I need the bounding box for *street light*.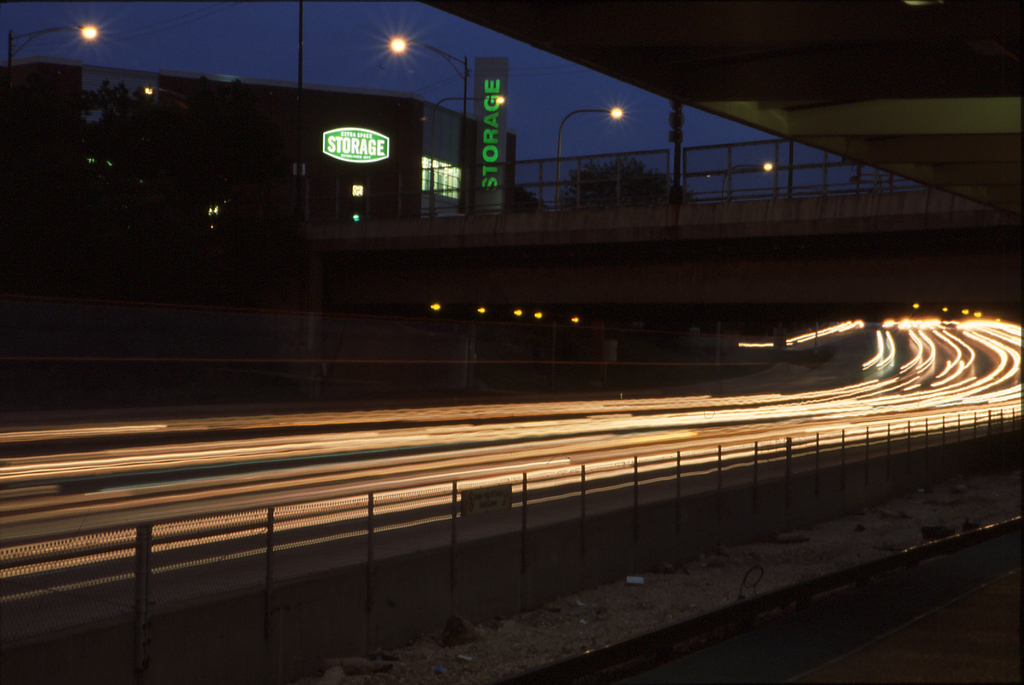
Here it is: pyautogui.locateOnScreen(385, 35, 472, 263).
